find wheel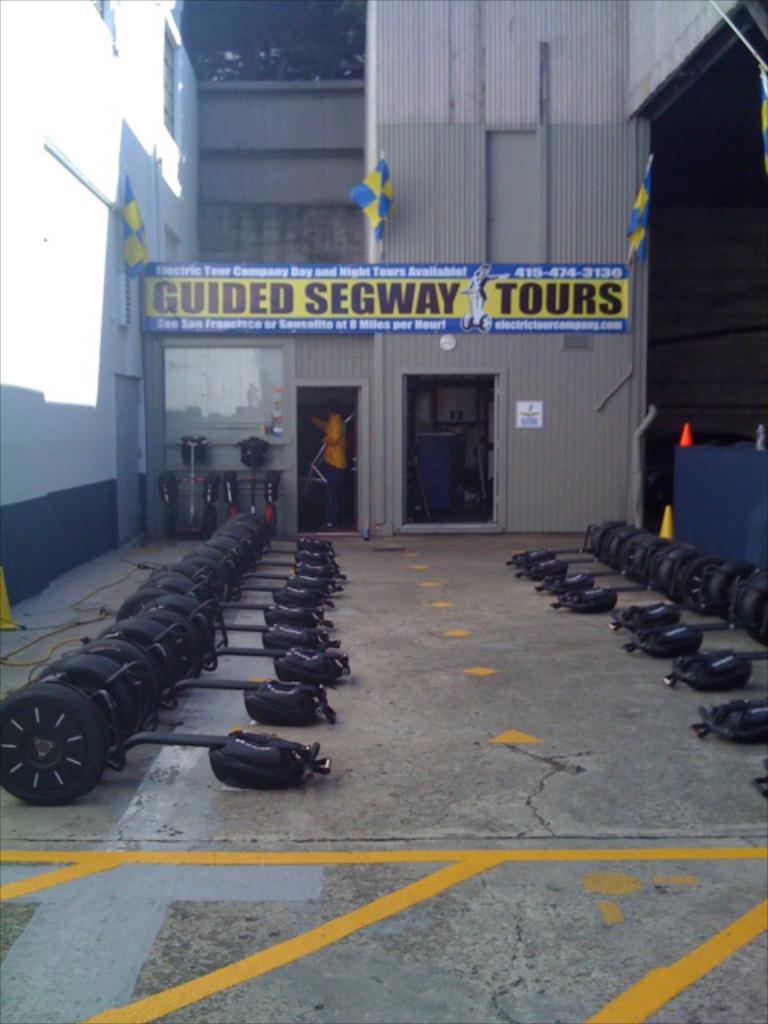
(x1=168, y1=584, x2=200, y2=608)
